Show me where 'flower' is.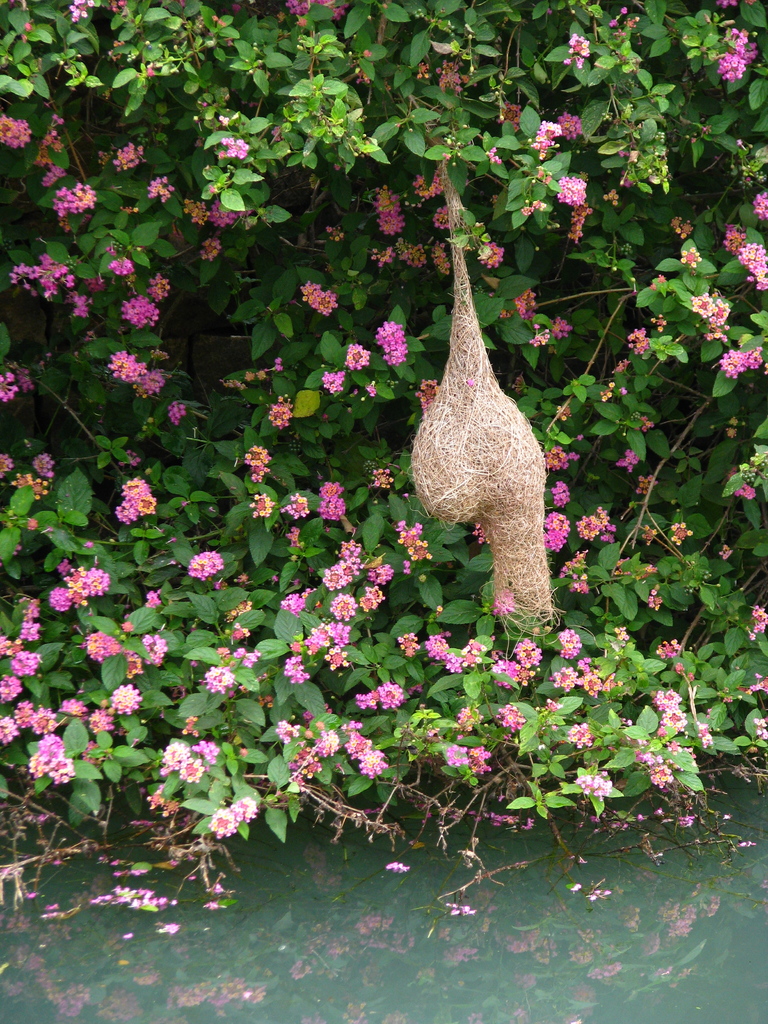
'flower' is at x1=66 y1=3 x2=97 y2=22.
